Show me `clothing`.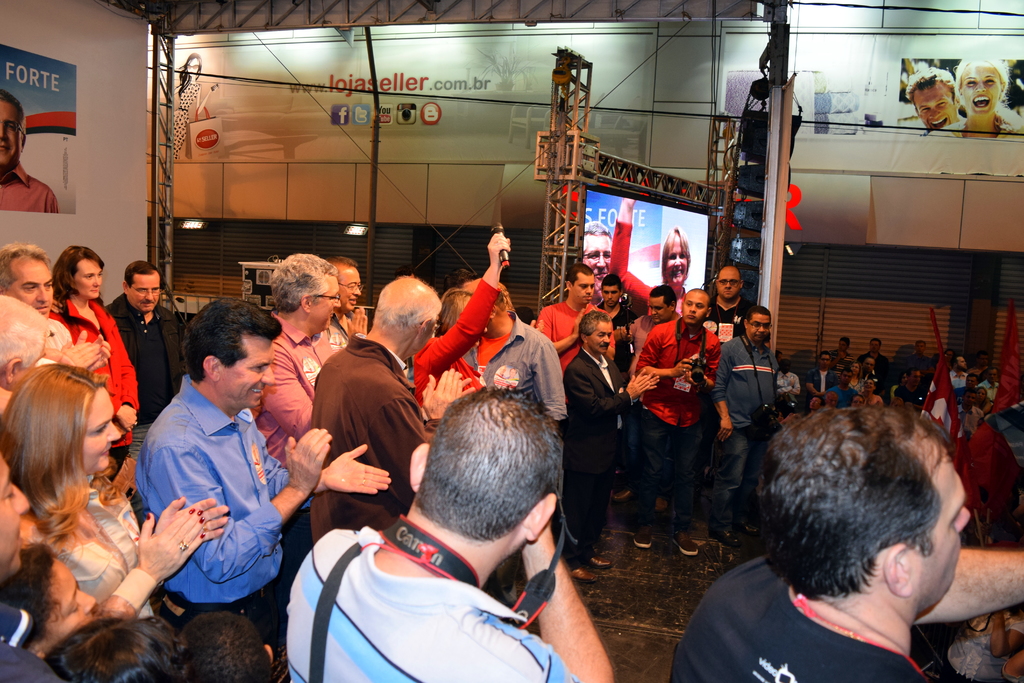
`clothing` is here: bbox(35, 295, 139, 461).
